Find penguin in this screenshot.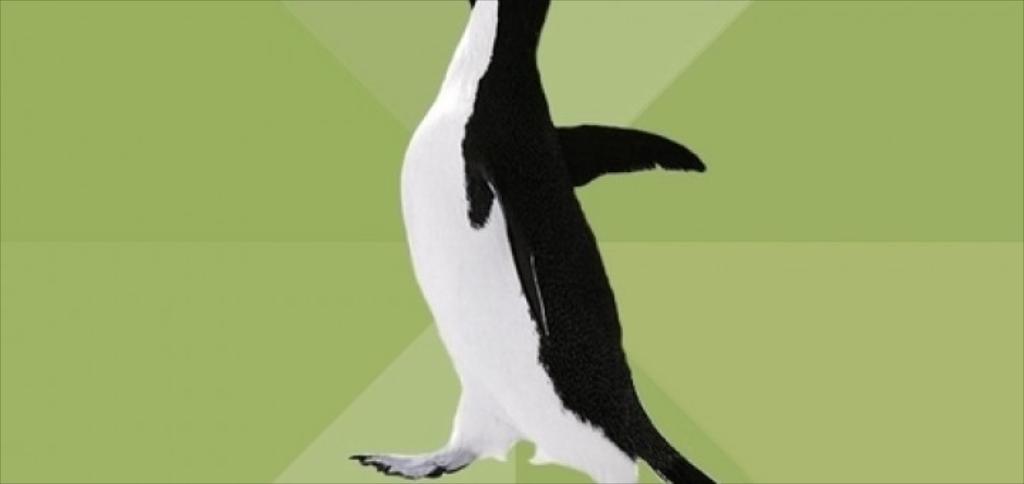
The bounding box for penguin is bbox=[347, 0, 718, 483].
